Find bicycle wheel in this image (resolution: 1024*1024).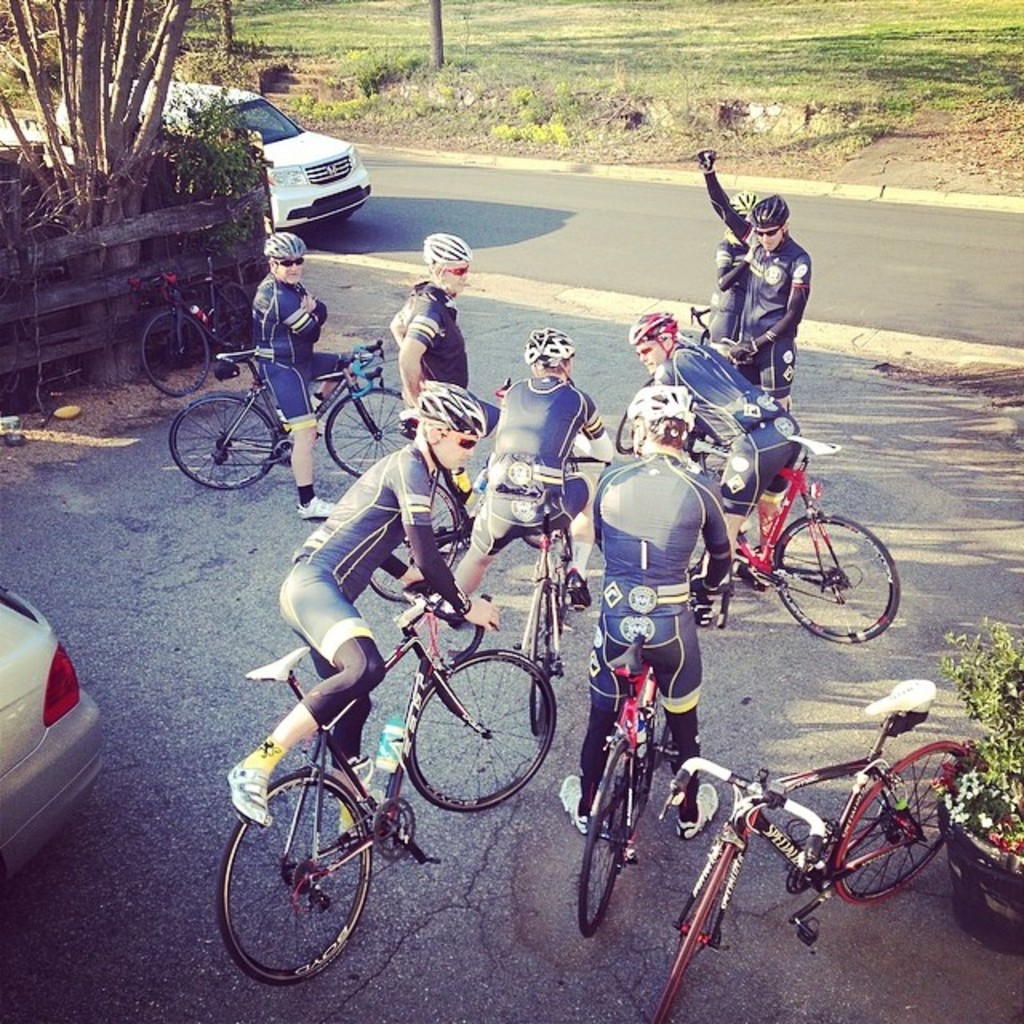
x1=168 y1=390 x2=278 y2=488.
